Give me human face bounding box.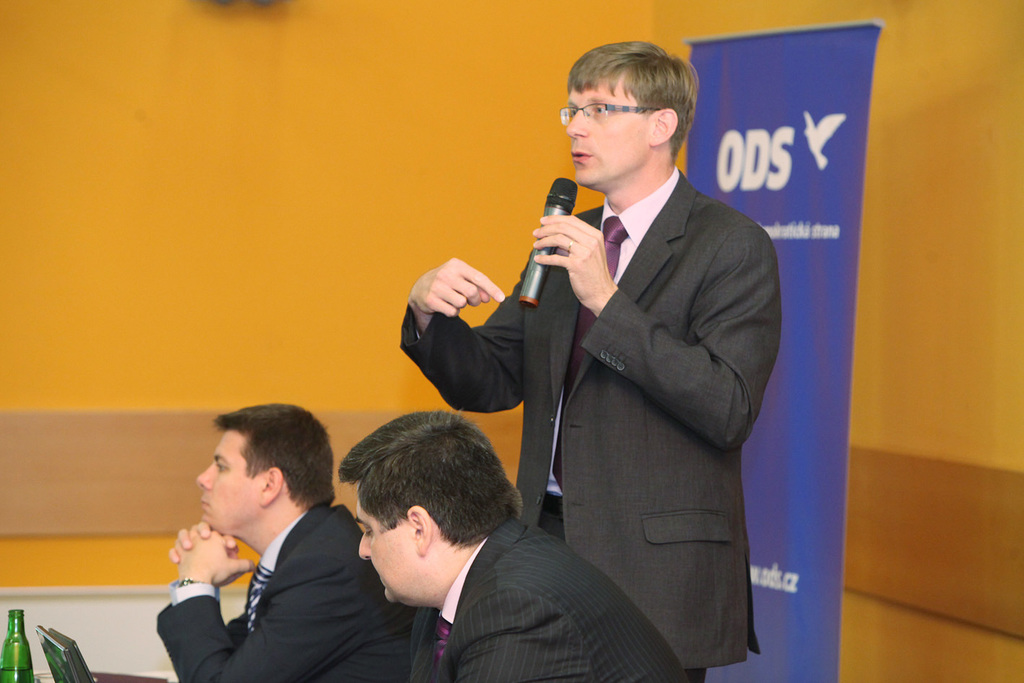
l=559, t=85, r=645, b=185.
